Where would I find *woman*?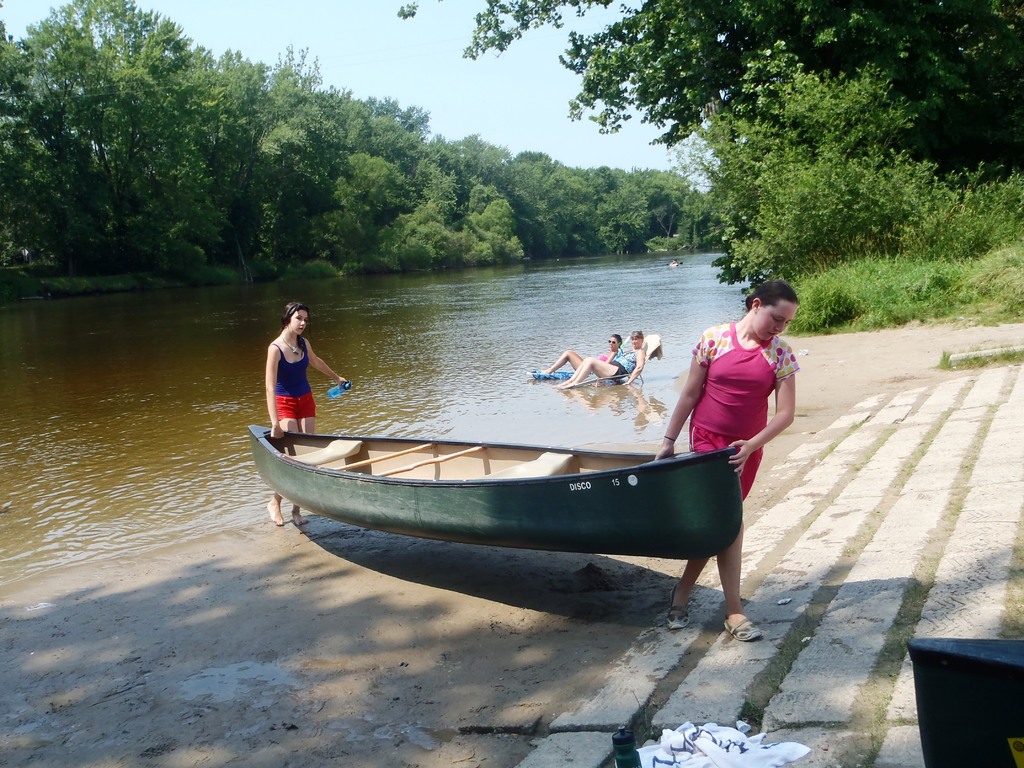
At rect(557, 328, 648, 394).
